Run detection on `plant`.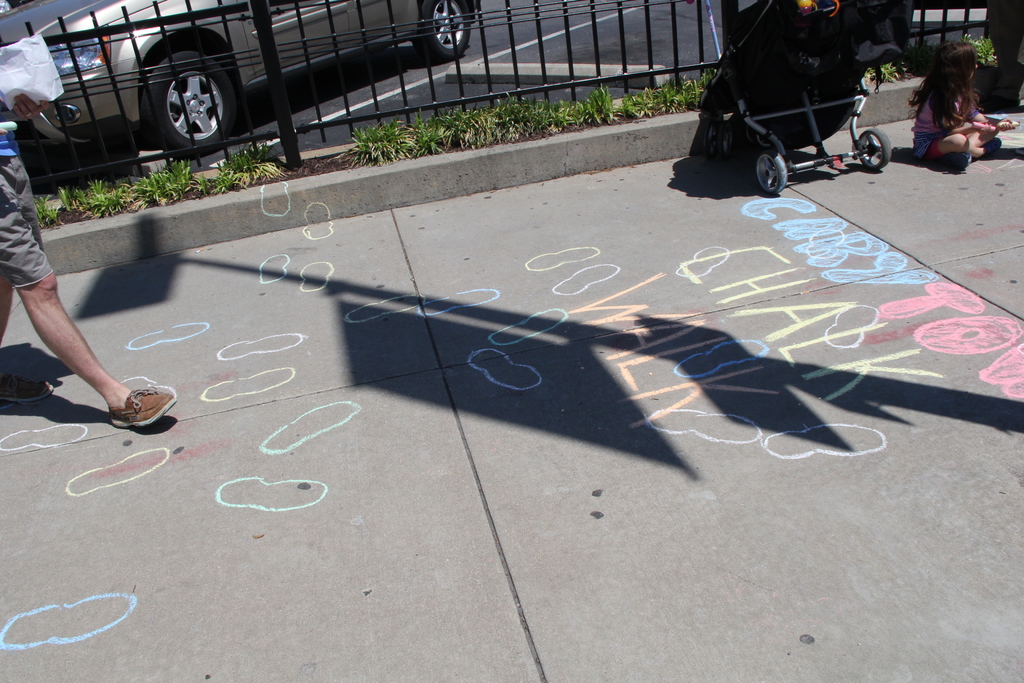
Result: l=963, t=33, r=998, b=62.
